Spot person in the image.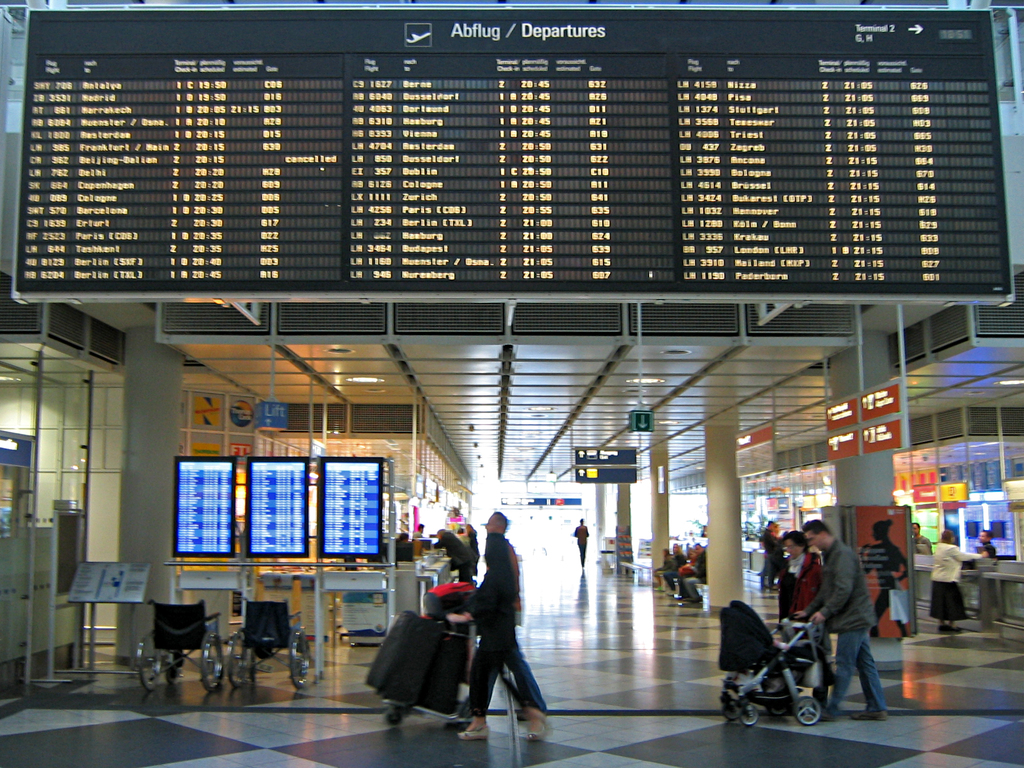
person found at box=[867, 507, 925, 651].
